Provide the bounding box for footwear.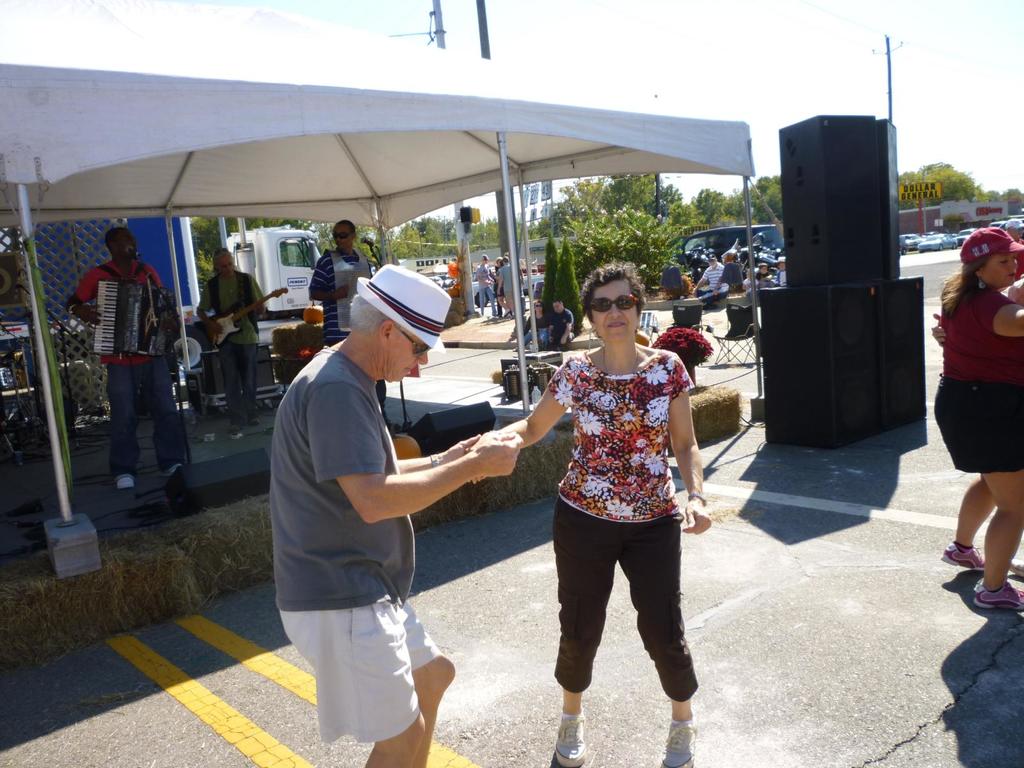
553/707/588/767.
